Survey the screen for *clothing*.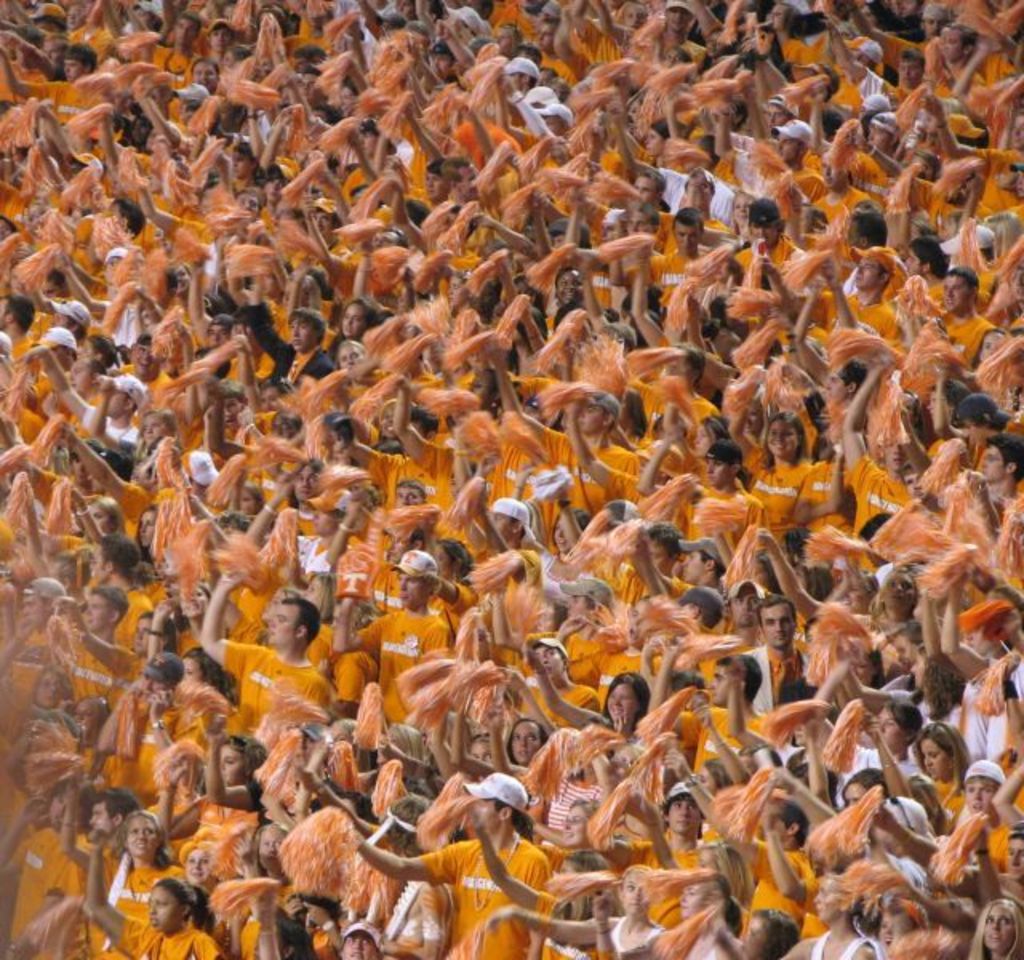
Survey found: (left=341, top=845, right=416, bottom=941).
